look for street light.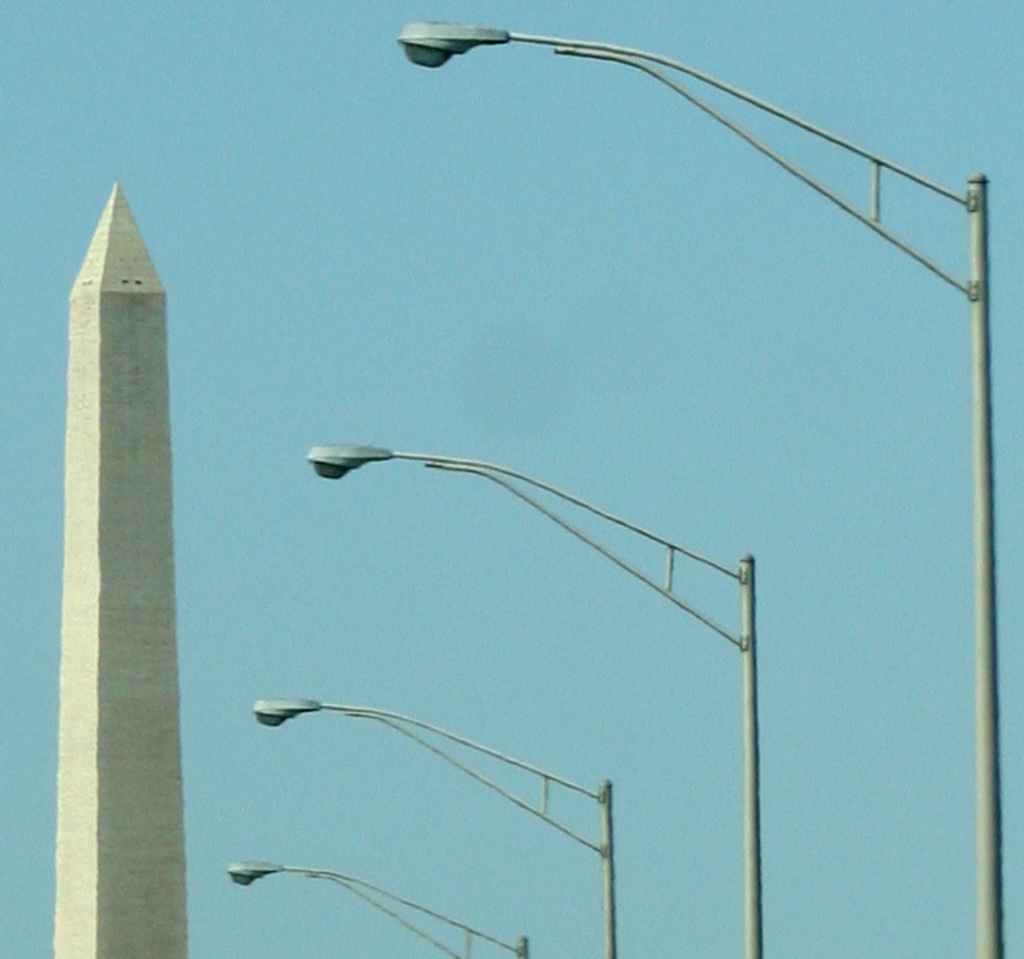
Found: x1=393 y1=19 x2=1005 y2=956.
